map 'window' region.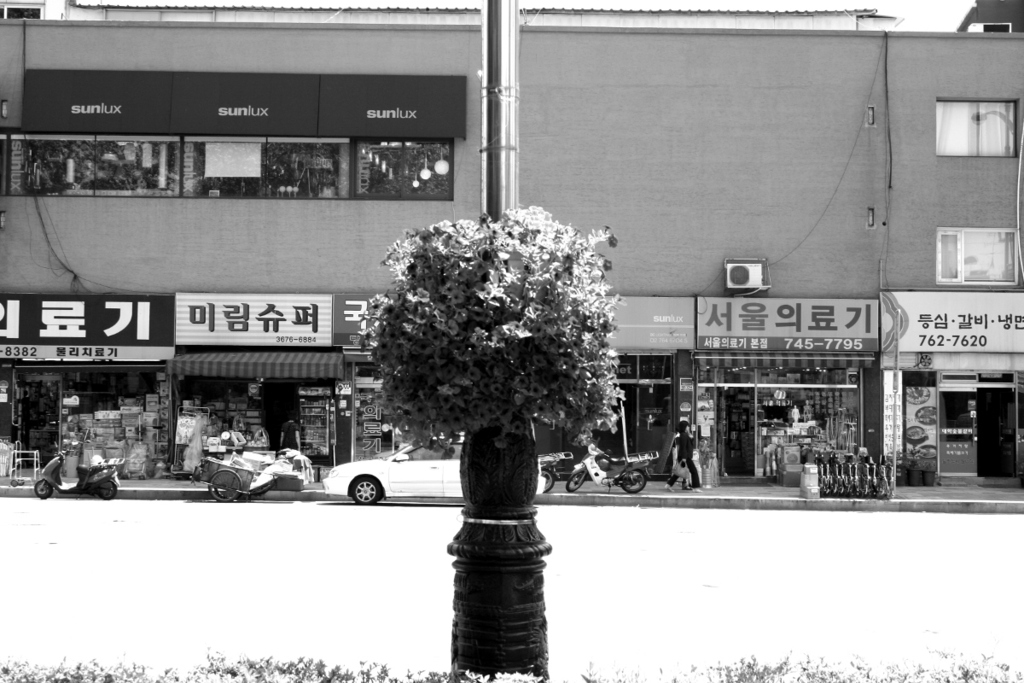
Mapped to locate(936, 96, 1021, 161).
